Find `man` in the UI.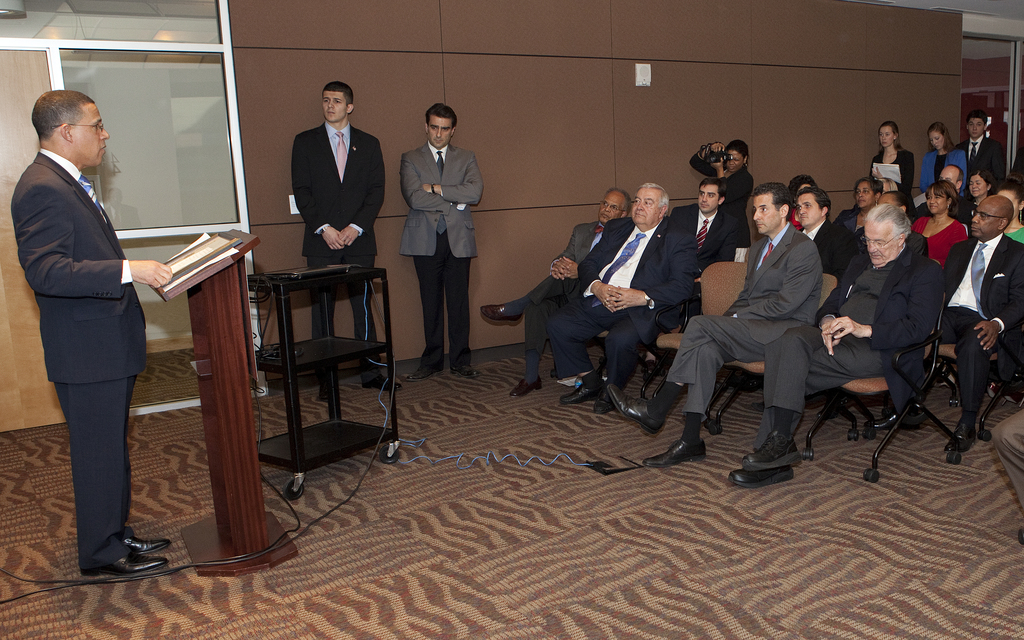
UI element at l=479, t=190, r=632, b=397.
